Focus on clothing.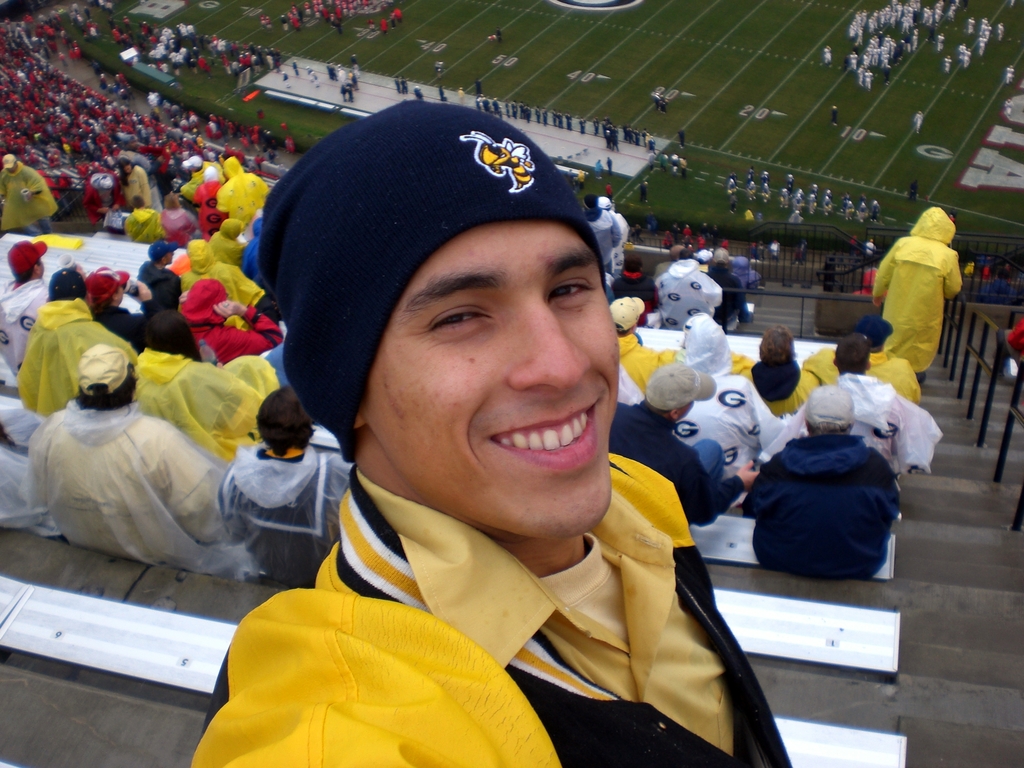
Focused at {"x1": 669, "y1": 155, "x2": 677, "y2": 168}.
